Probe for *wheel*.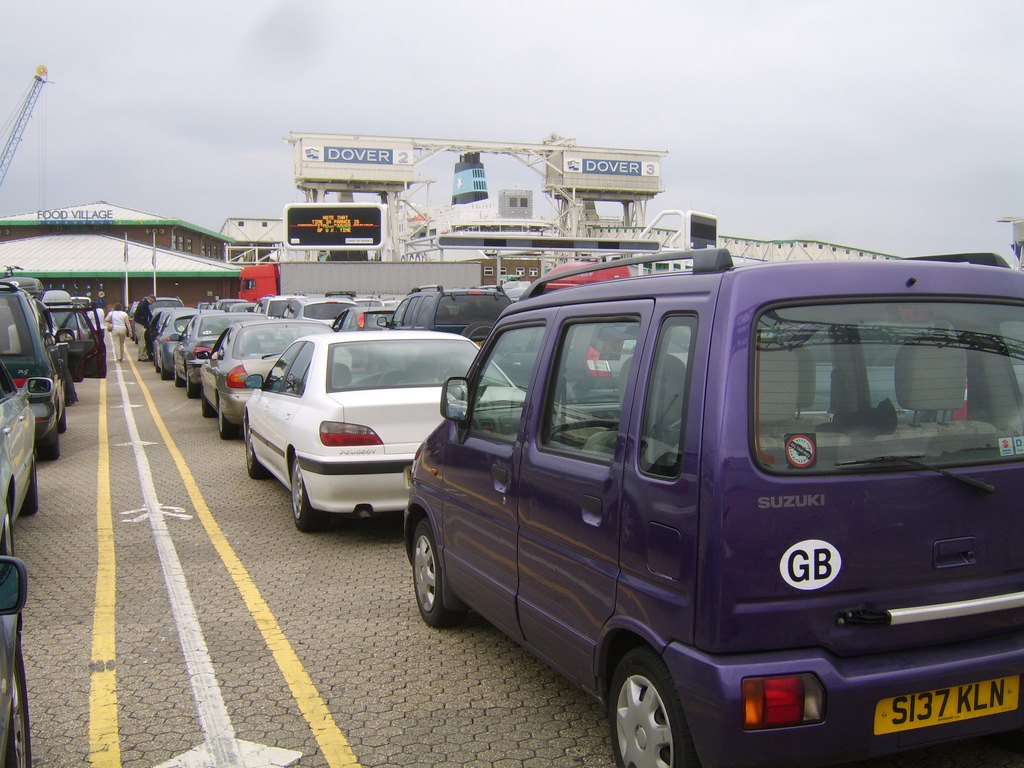
Probe result: [411, 522, 464, 625].
